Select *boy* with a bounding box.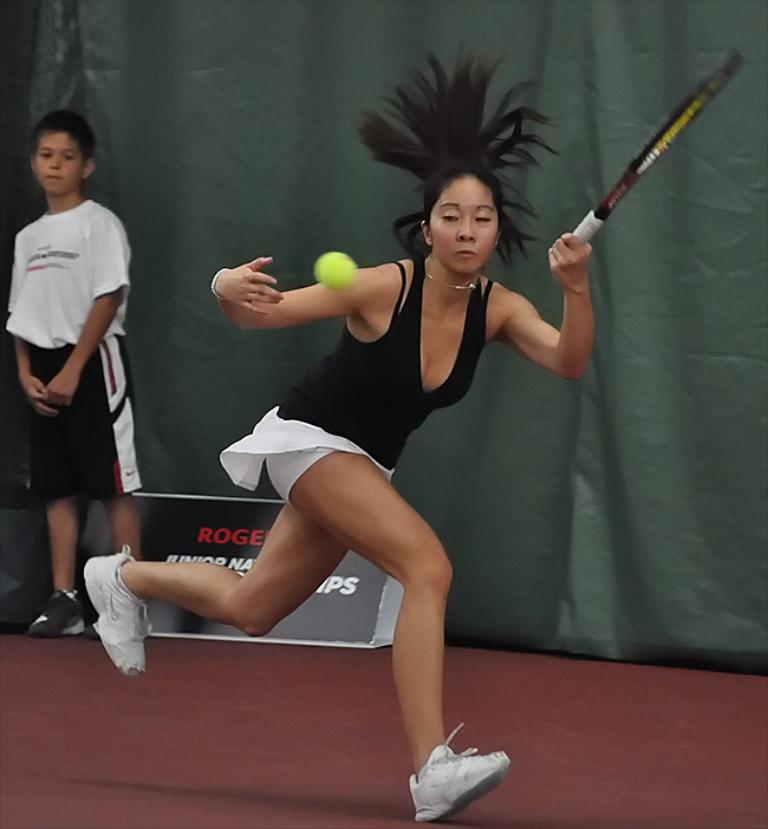
(left=2, top=97, right=158, bottom=650).
